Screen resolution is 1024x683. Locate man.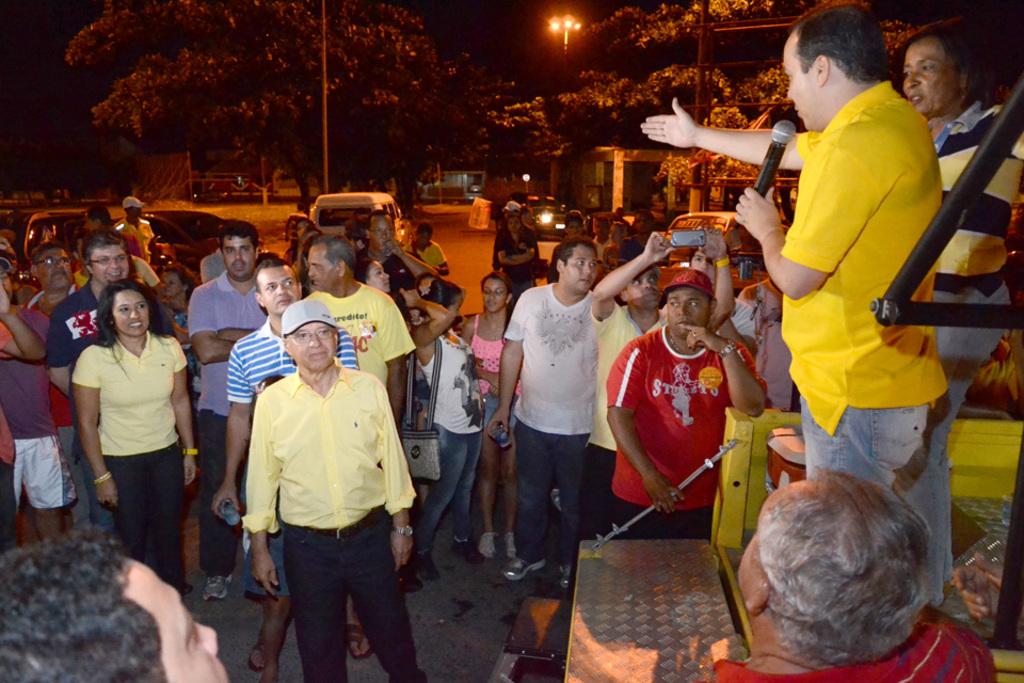
BBox(580, 224, 734, 552).
